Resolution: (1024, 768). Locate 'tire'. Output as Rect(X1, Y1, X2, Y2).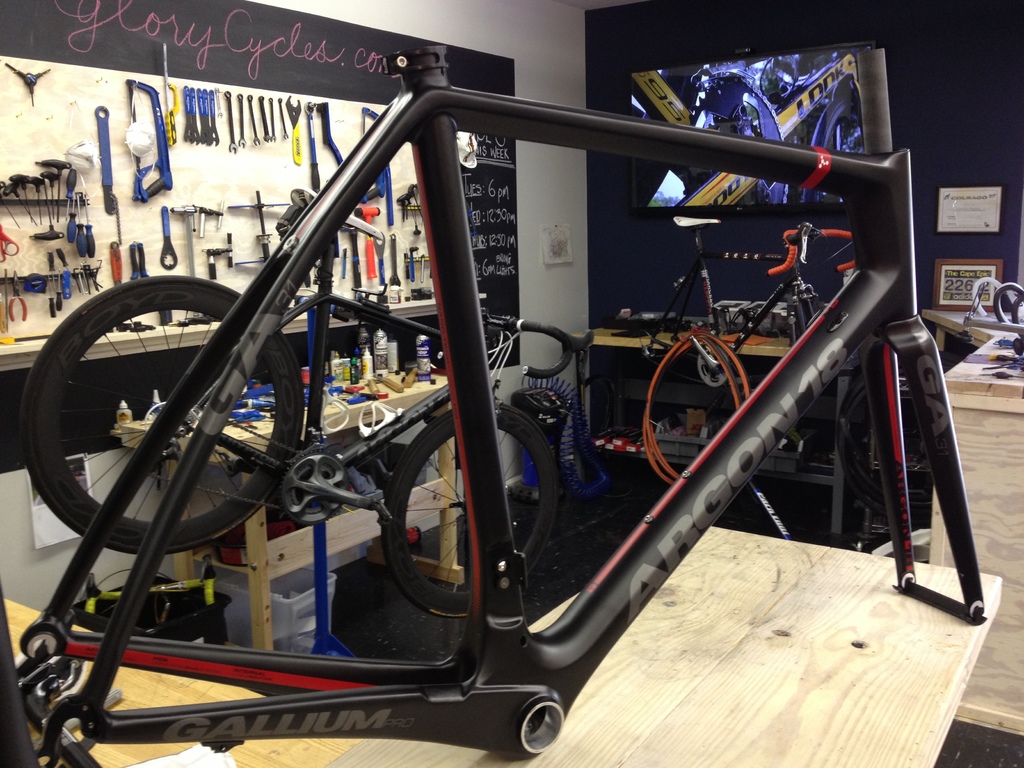
Rect(13, 278, 298, 552).
